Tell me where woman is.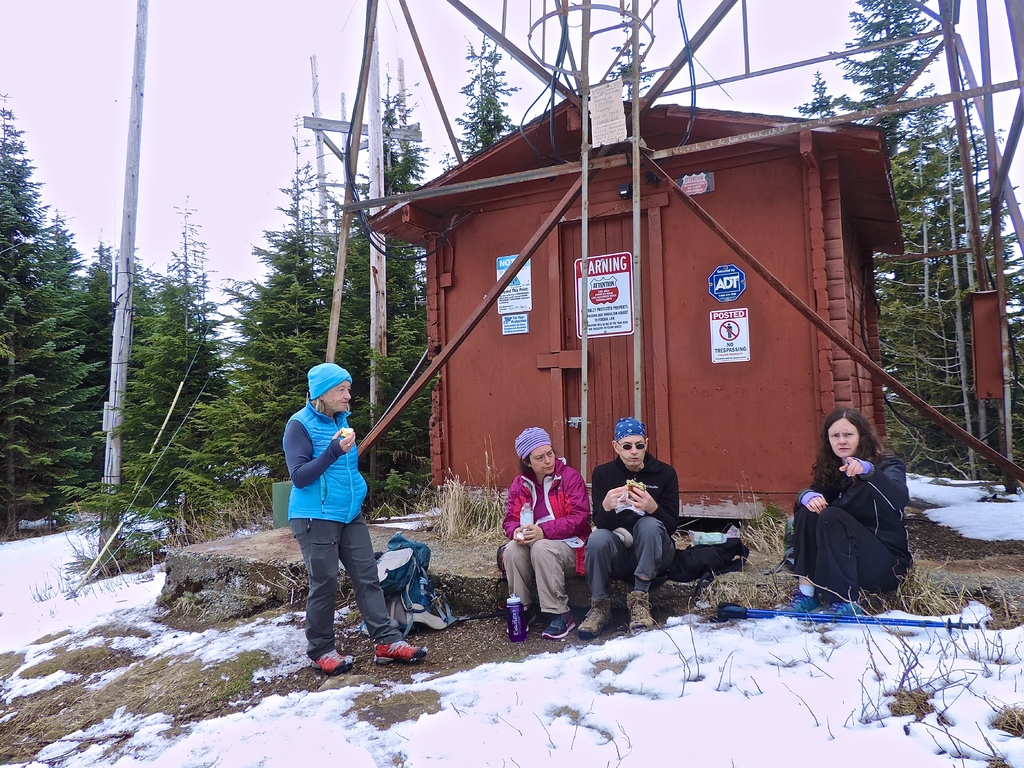
woman is at select_region(494, 426, 595, 643).
